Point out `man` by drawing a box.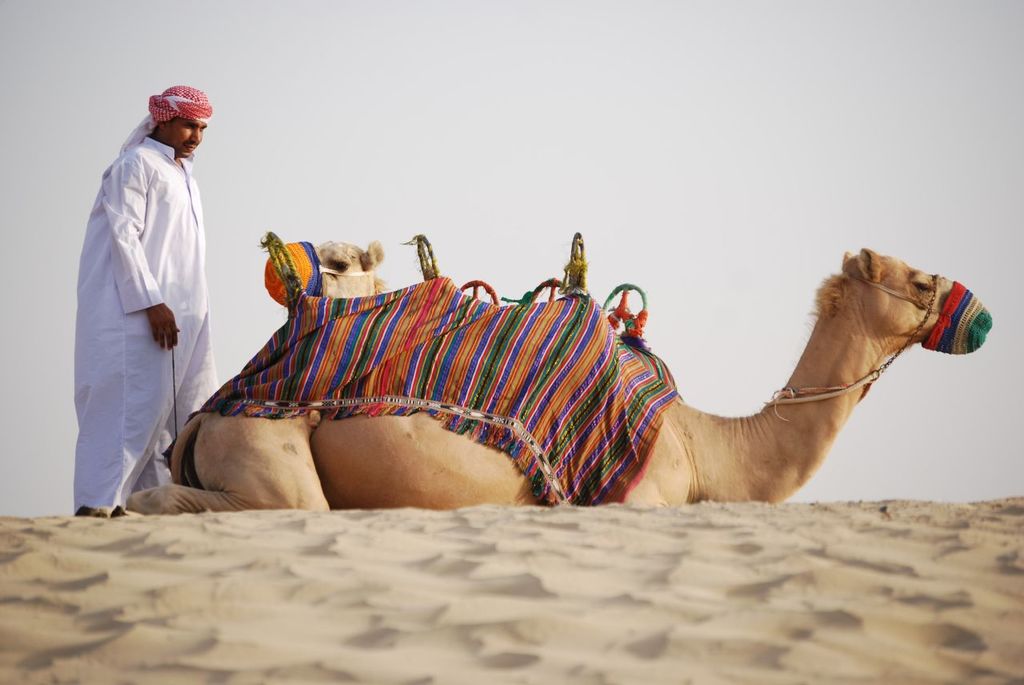
{"left": 70, "top": 57, "right": 245, "bottom": 519}.
